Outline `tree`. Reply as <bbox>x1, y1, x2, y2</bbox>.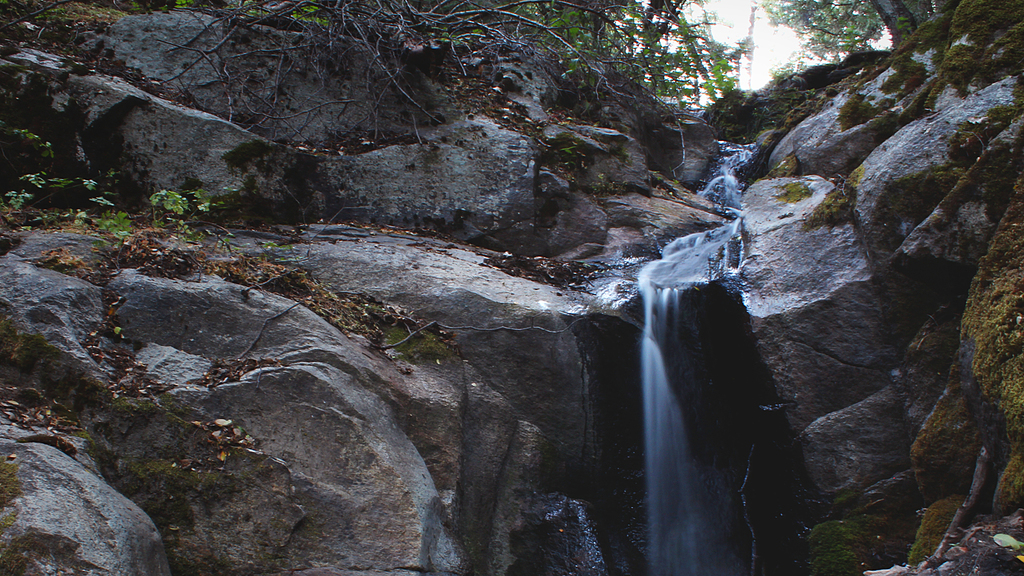
<bbox>755, 0, 900, 60</bbox>.
